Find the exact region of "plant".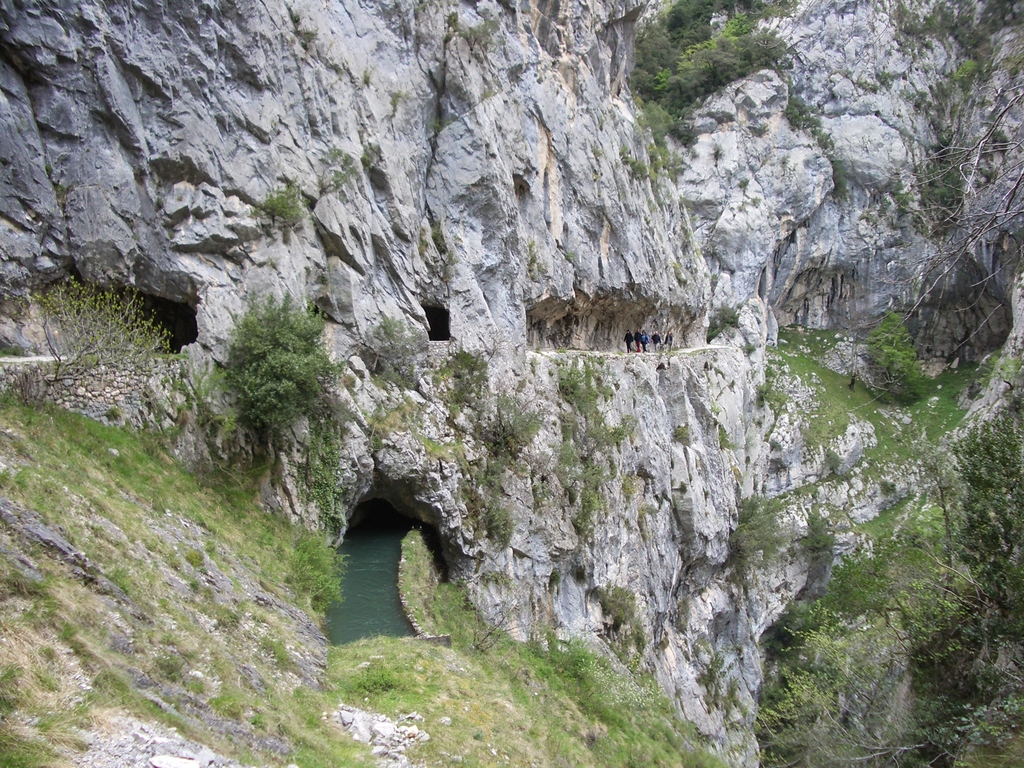
Exact region: (left=639, top=97, right=668, bottom=142).
